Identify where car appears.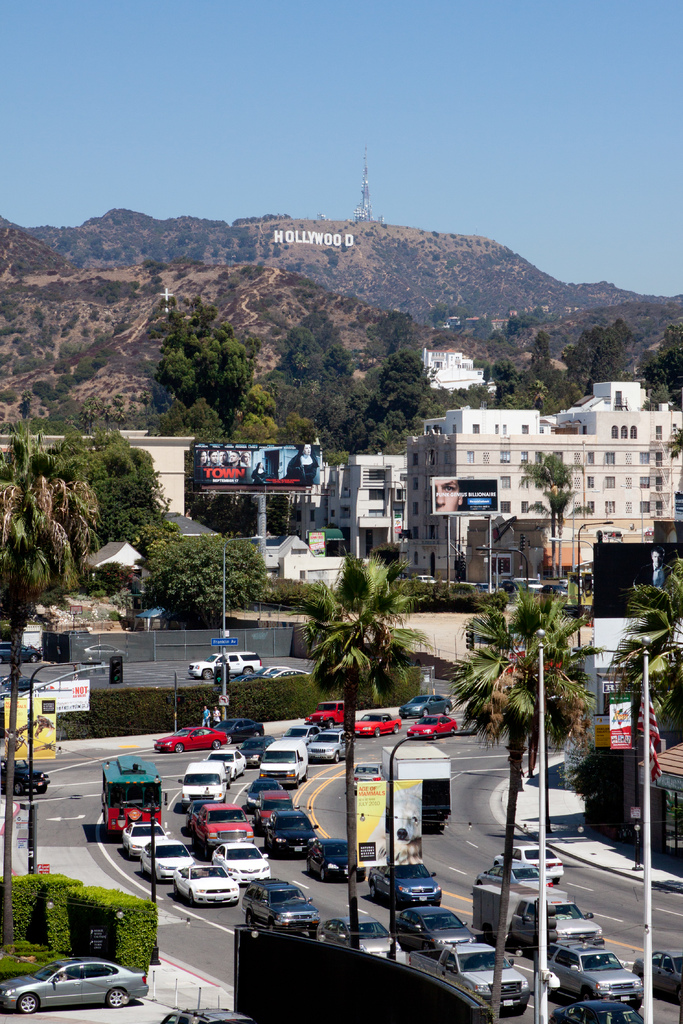
Appears at <bbox>205, 837, 273, 883</bbox>.
